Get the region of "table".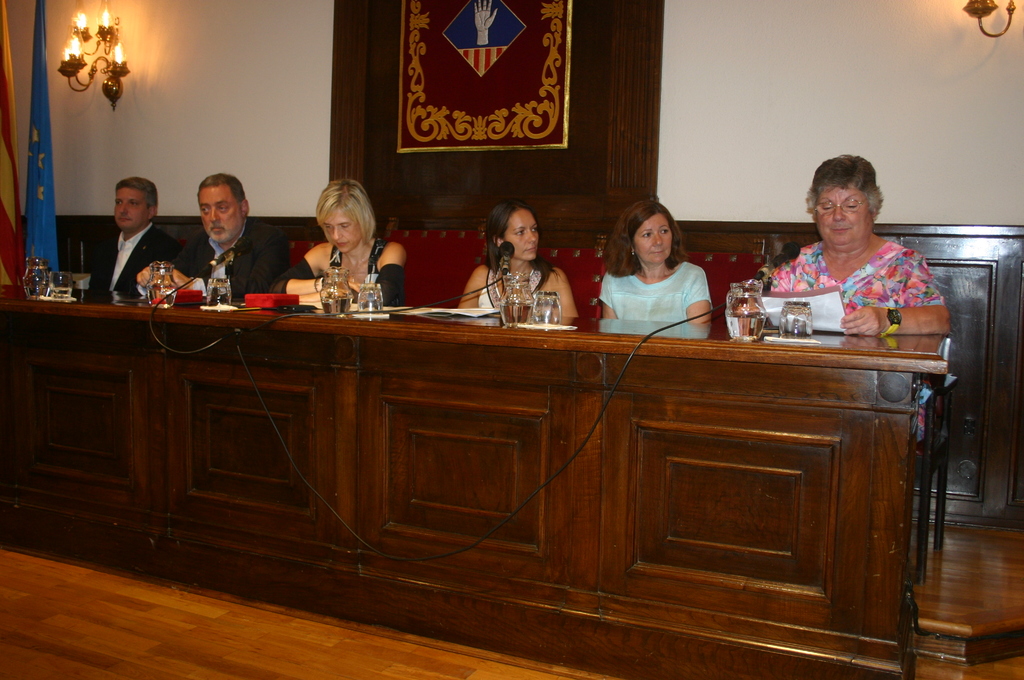
0:298:951:679.
